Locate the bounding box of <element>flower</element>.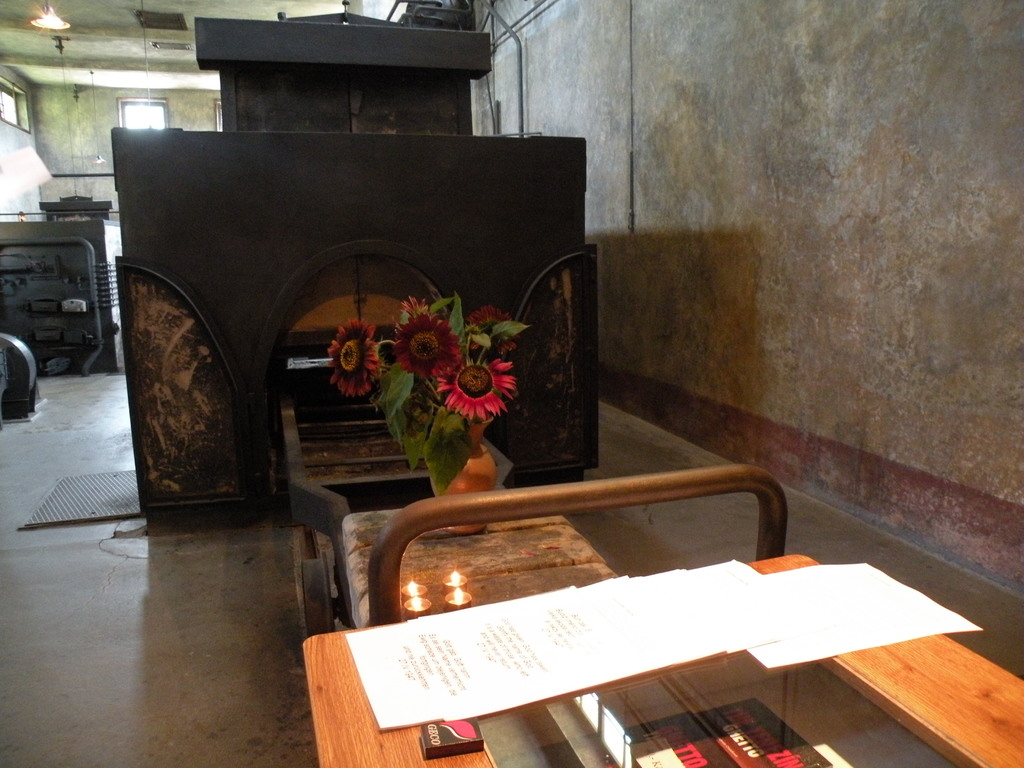
Bounding box: [418,337,522,434].
